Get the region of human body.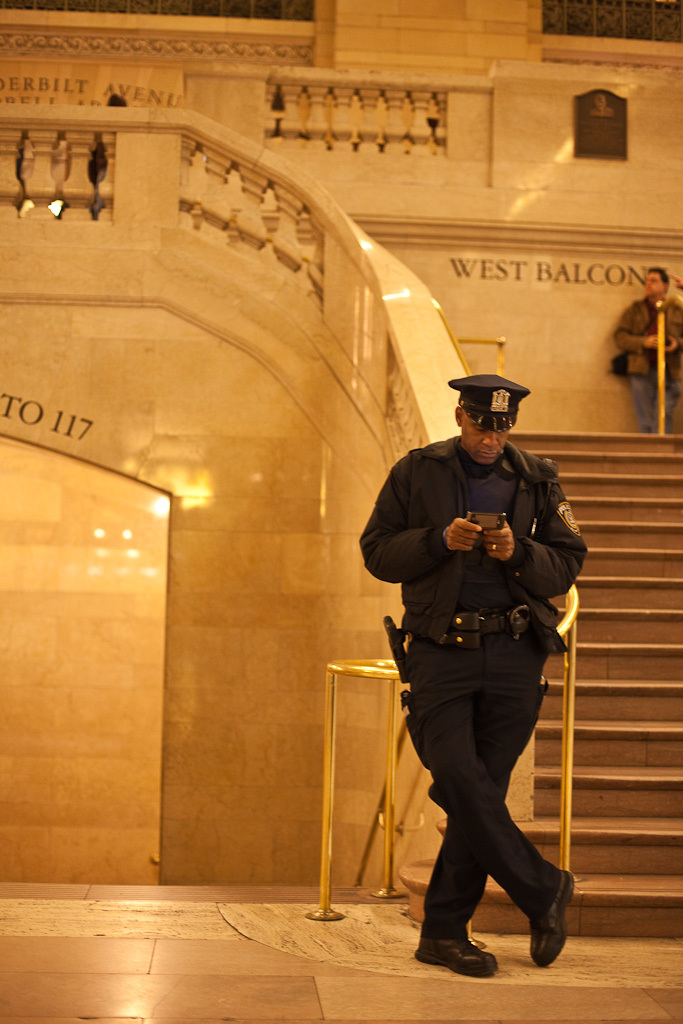
611,291,682,440.
